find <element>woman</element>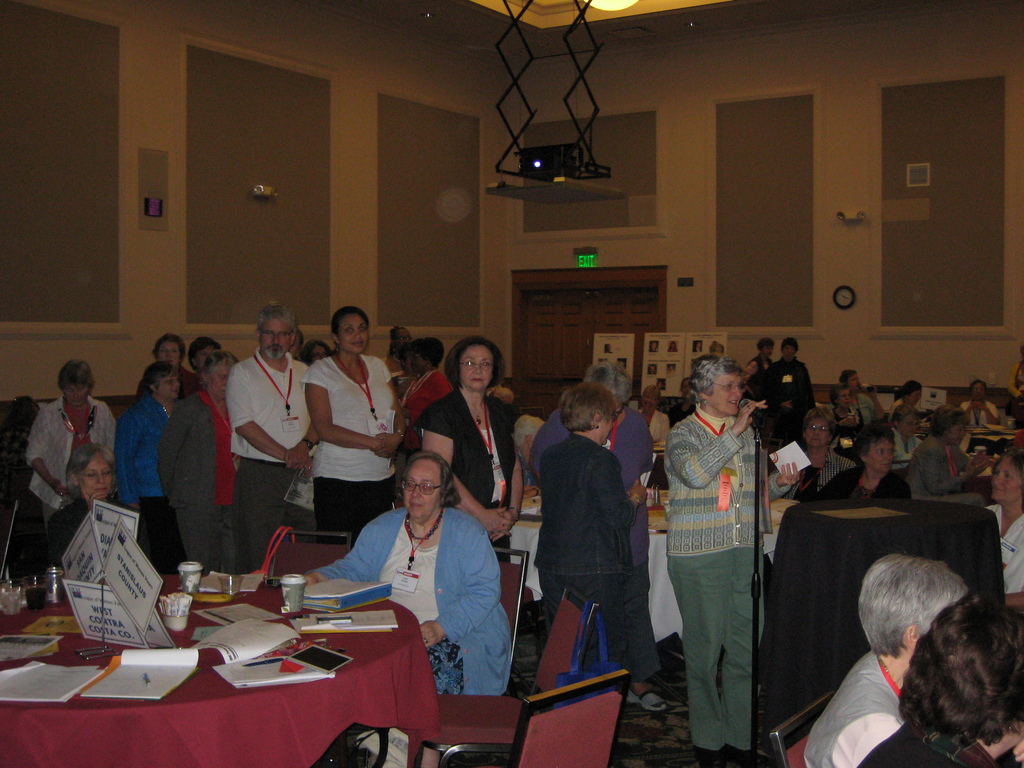
box=[822, 432, 910, 500]
